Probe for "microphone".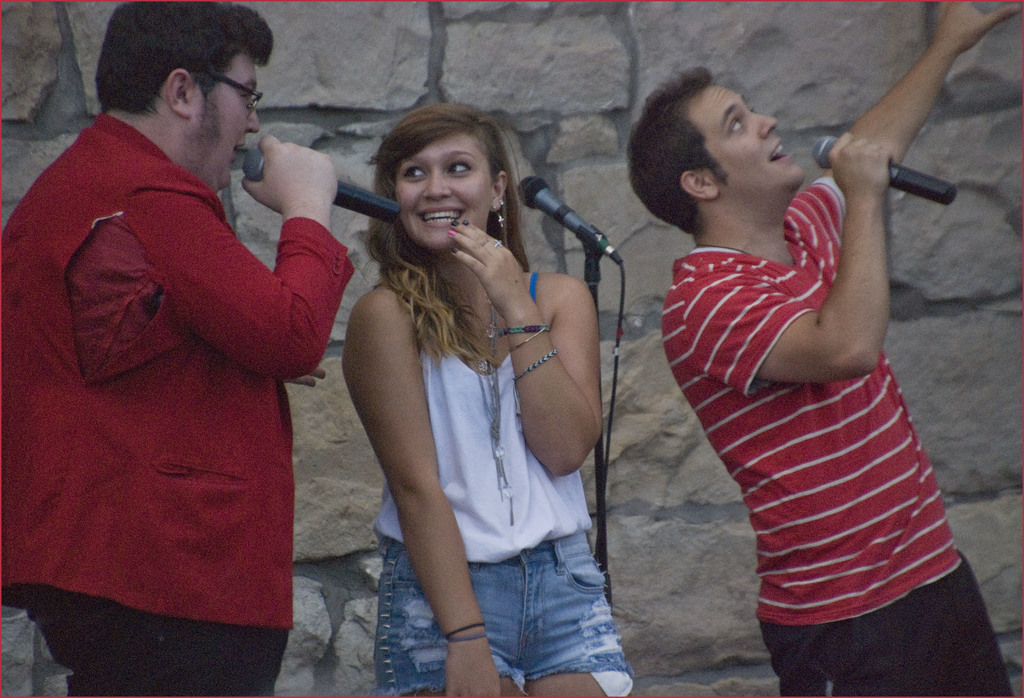
Probe result: <region>812, 130, 958, 214</region>.
